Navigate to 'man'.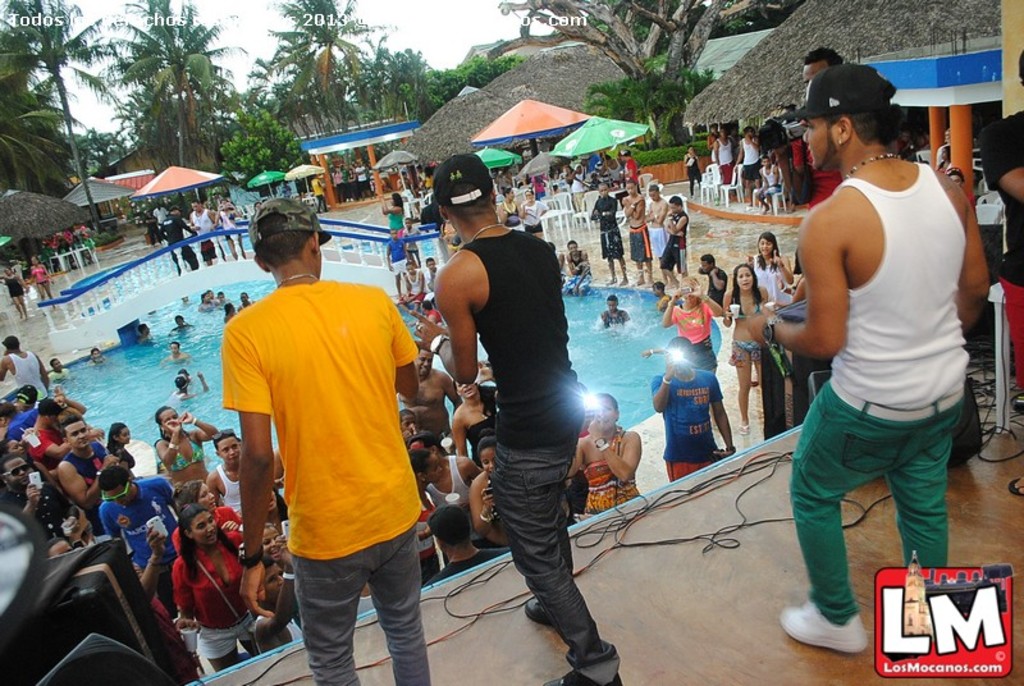
Navigation target: (159,201,201,273).
